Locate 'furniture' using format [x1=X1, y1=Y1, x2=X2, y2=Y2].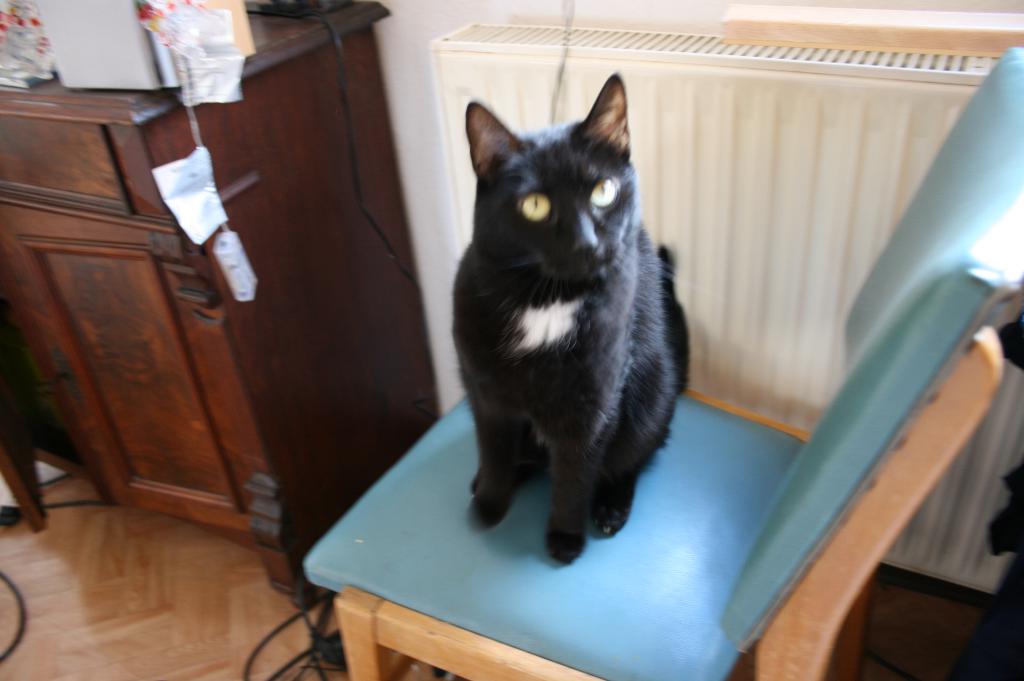
[x1=294, y1=33, x2=1023, y2=680].
